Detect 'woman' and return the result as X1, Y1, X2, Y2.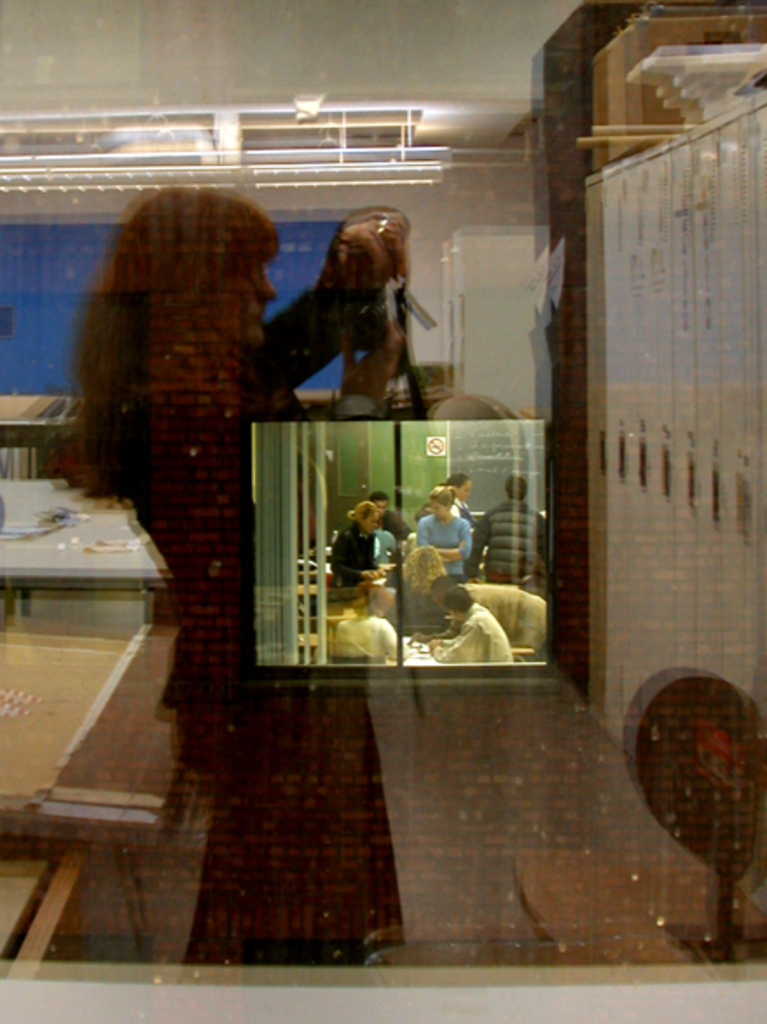
138, 203, 529, 923.
